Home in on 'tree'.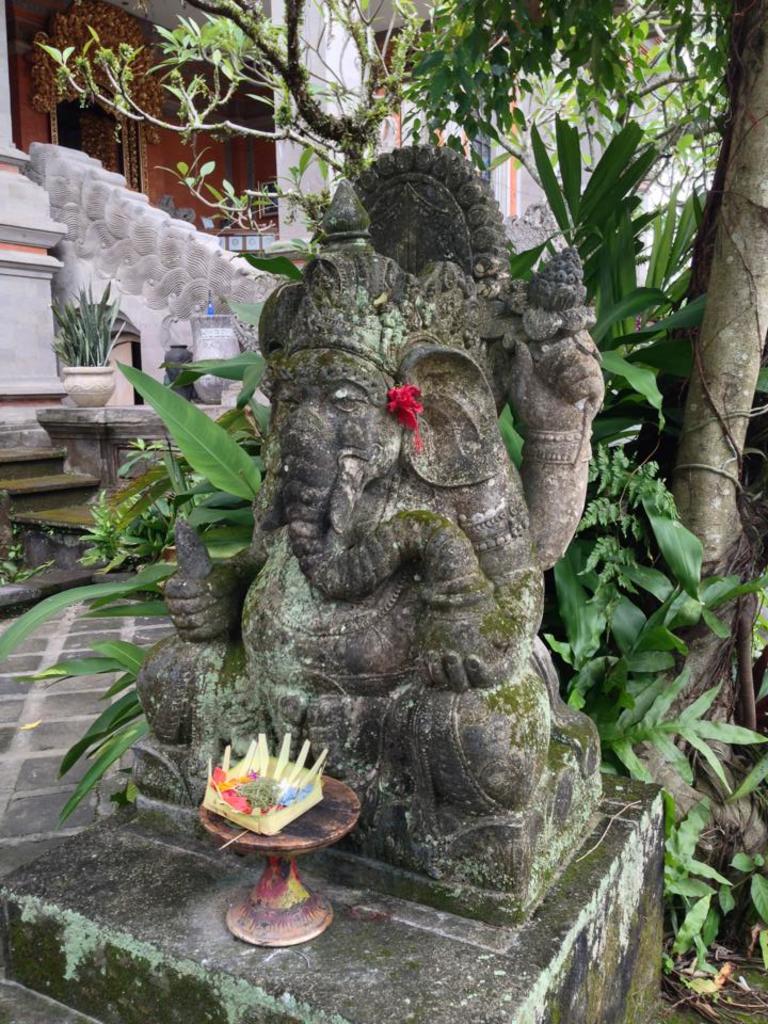
Homed in at (387, 0, 767, 628).
